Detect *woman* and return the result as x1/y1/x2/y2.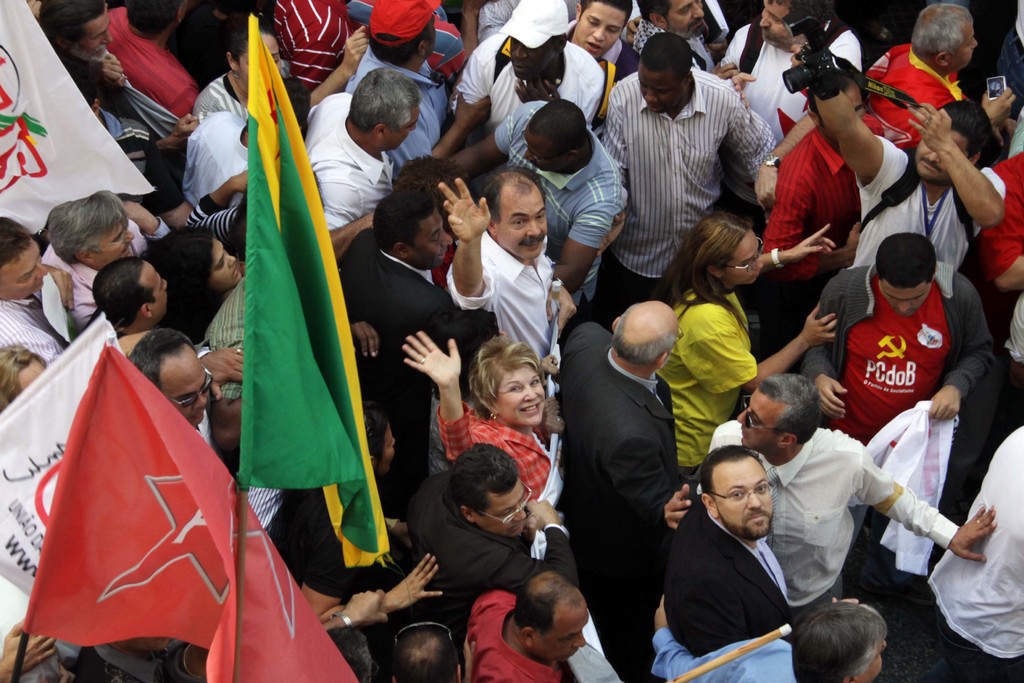
150/226/252/352.
